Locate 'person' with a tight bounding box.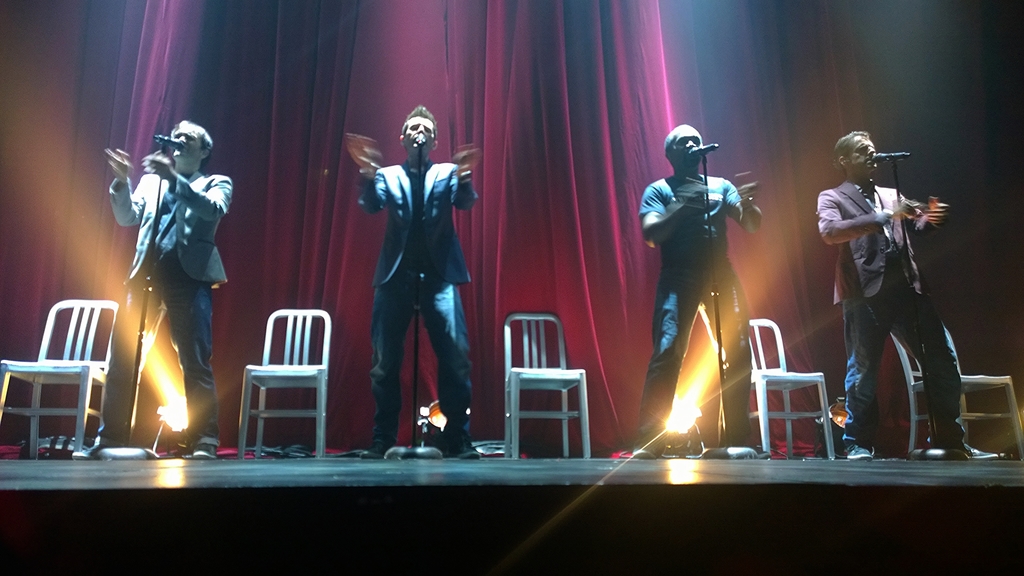
crop(341, 106, 485, 456).
